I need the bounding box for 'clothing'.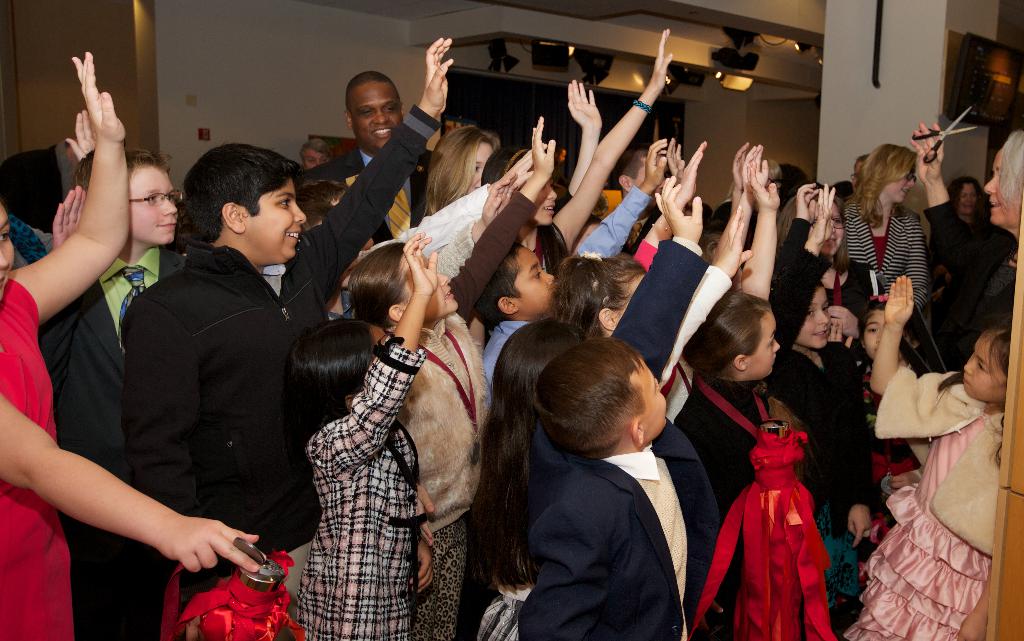
Here it is: <bbox>37, 240, 181, 640</bbox>.
